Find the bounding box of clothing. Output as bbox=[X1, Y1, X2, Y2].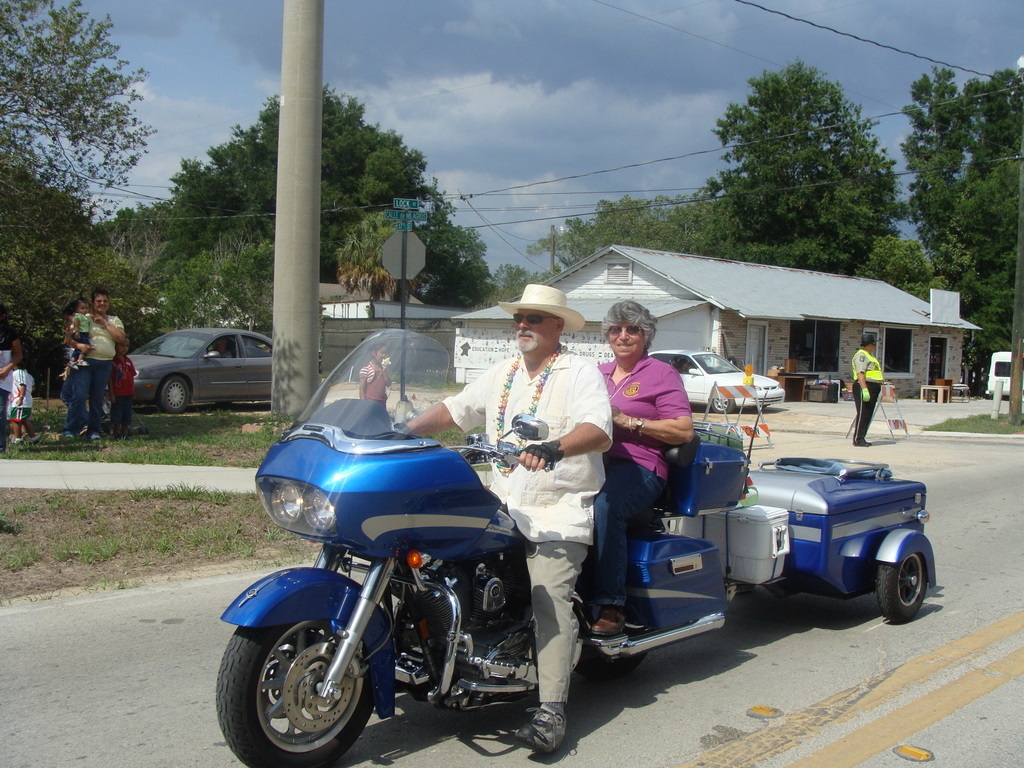
bbox=[113, 352, 137, 431].
